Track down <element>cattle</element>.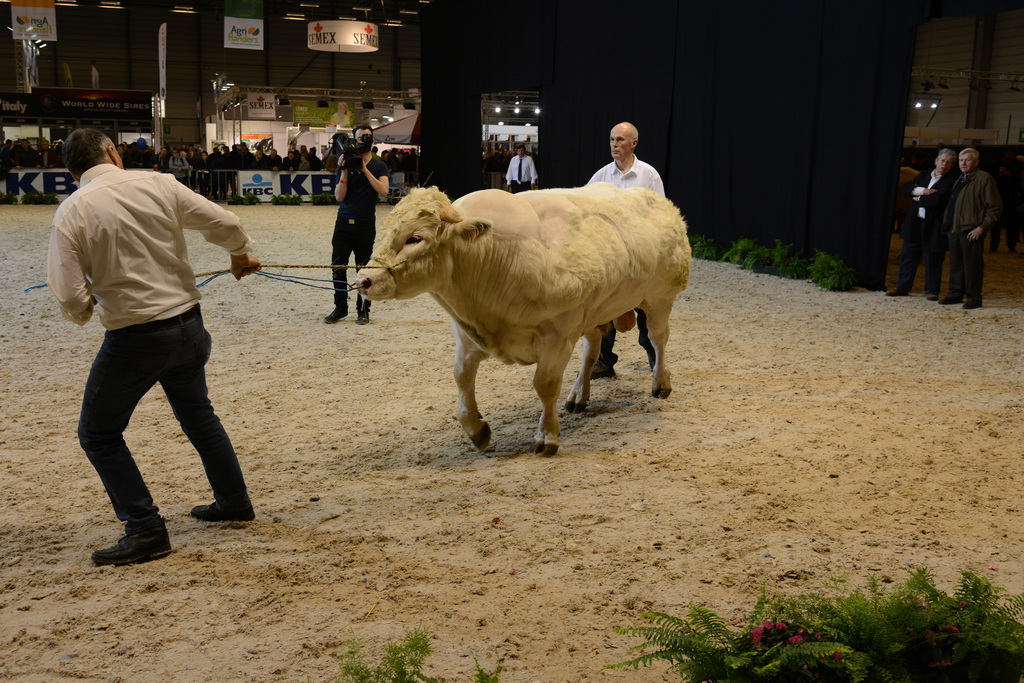
Tracked to x1=344, y1=159, x2=682, y2=470.
